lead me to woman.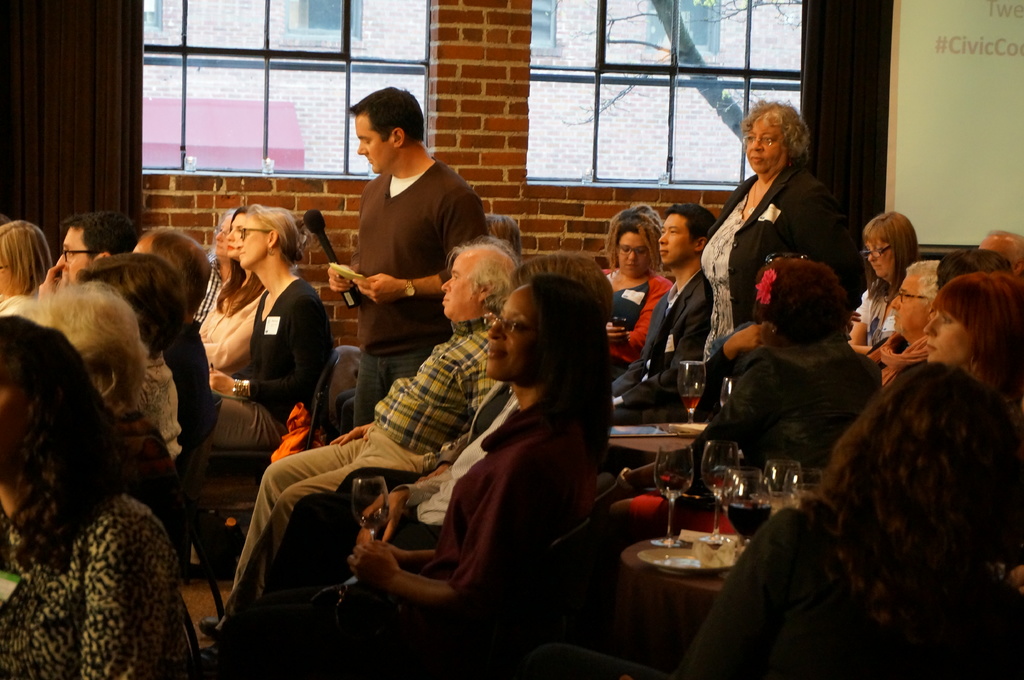
Lead to 262/269/624/679.
